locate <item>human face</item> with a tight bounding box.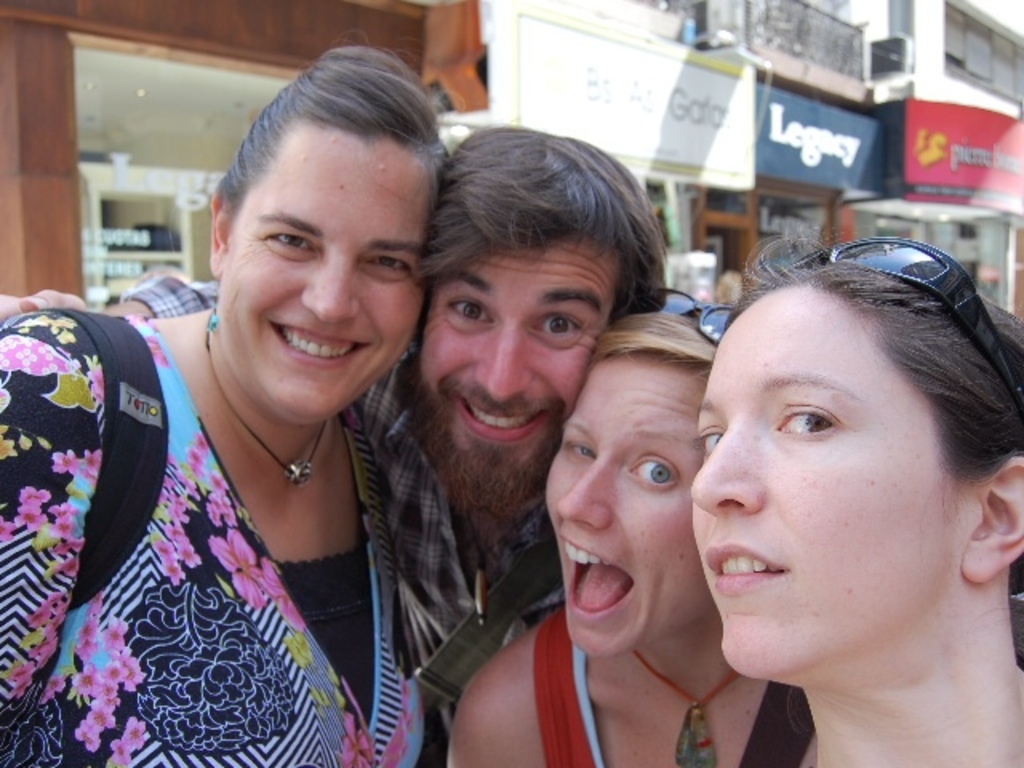
bbox(213, 128, 416, 434).
